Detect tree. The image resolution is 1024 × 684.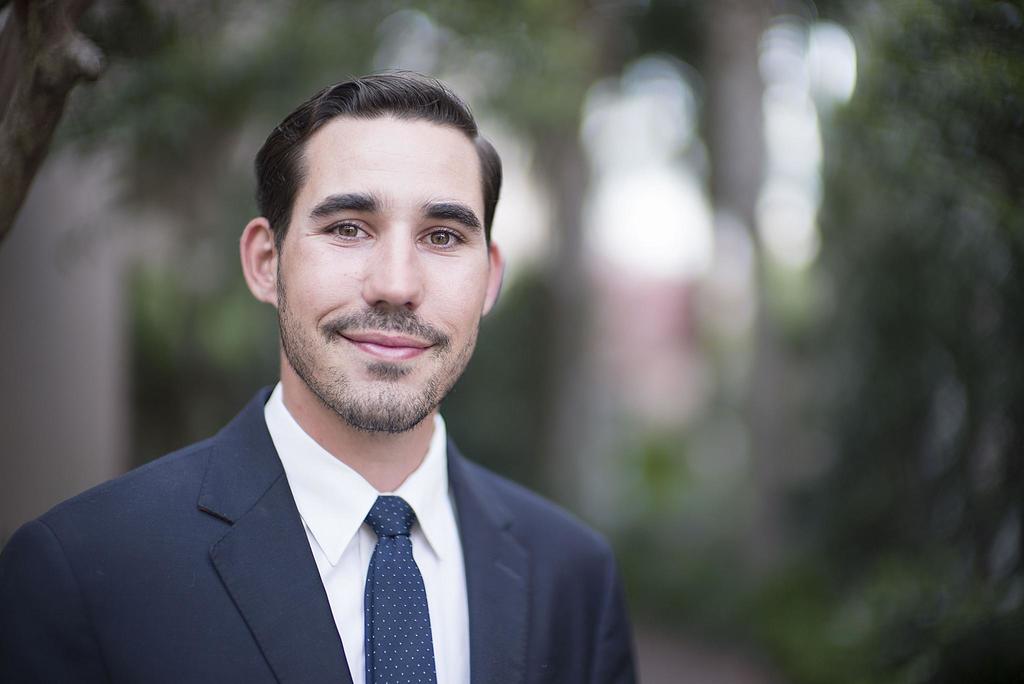
[x1=0, y1=0, x2=99, y2=248].
